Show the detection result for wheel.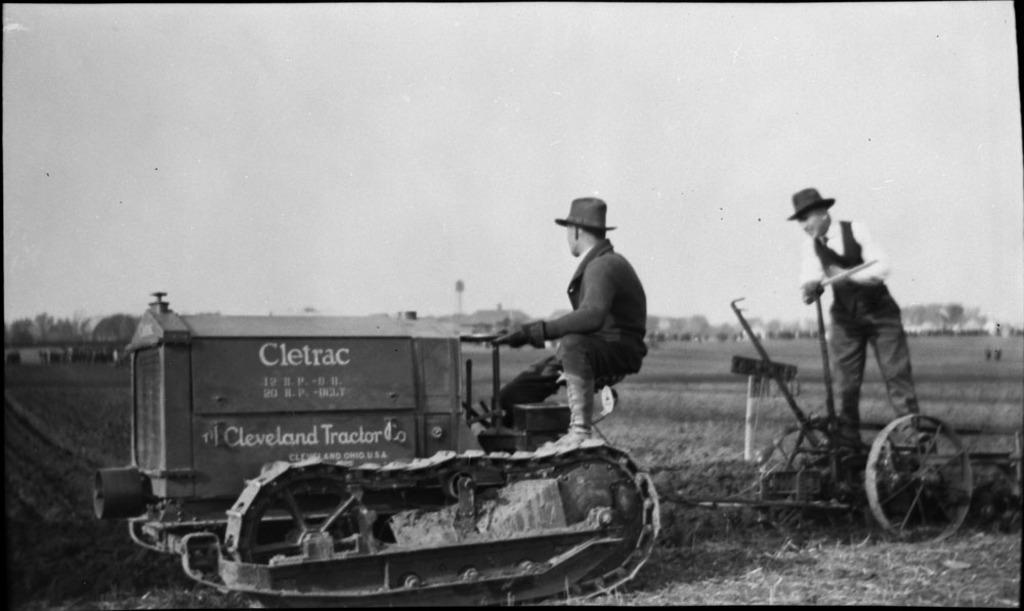
pyautogui.locateOnScreen(870, 418, 972, 540).
